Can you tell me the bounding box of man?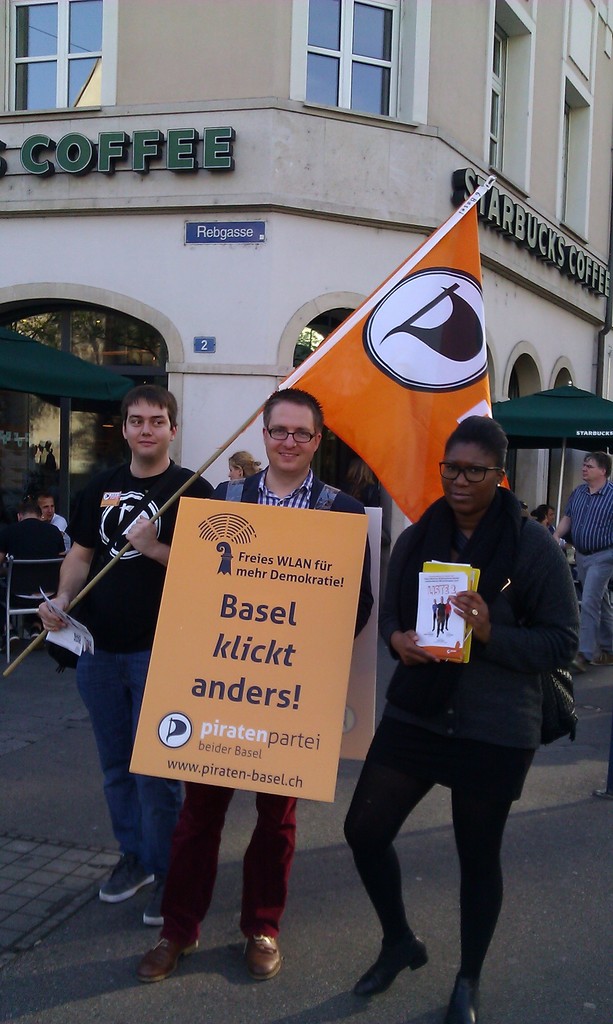
(550,449,612,681).
